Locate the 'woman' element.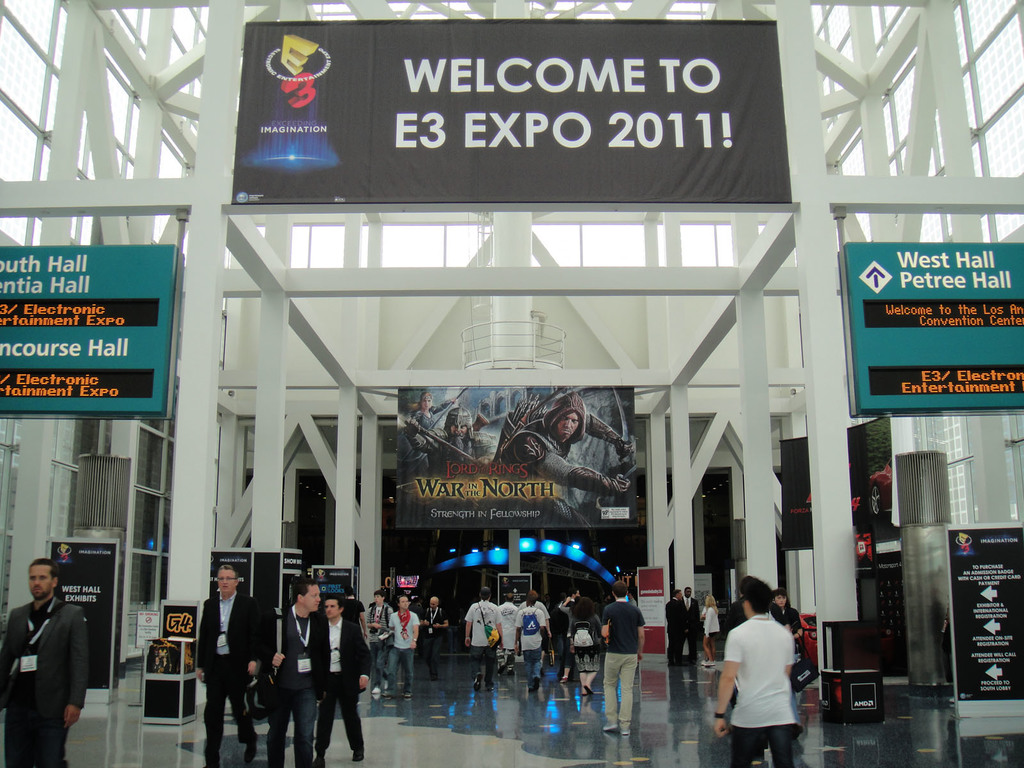
Element bbox: {"x1": 410, "y1": 390, "x2": 459, "y2": 478}.
